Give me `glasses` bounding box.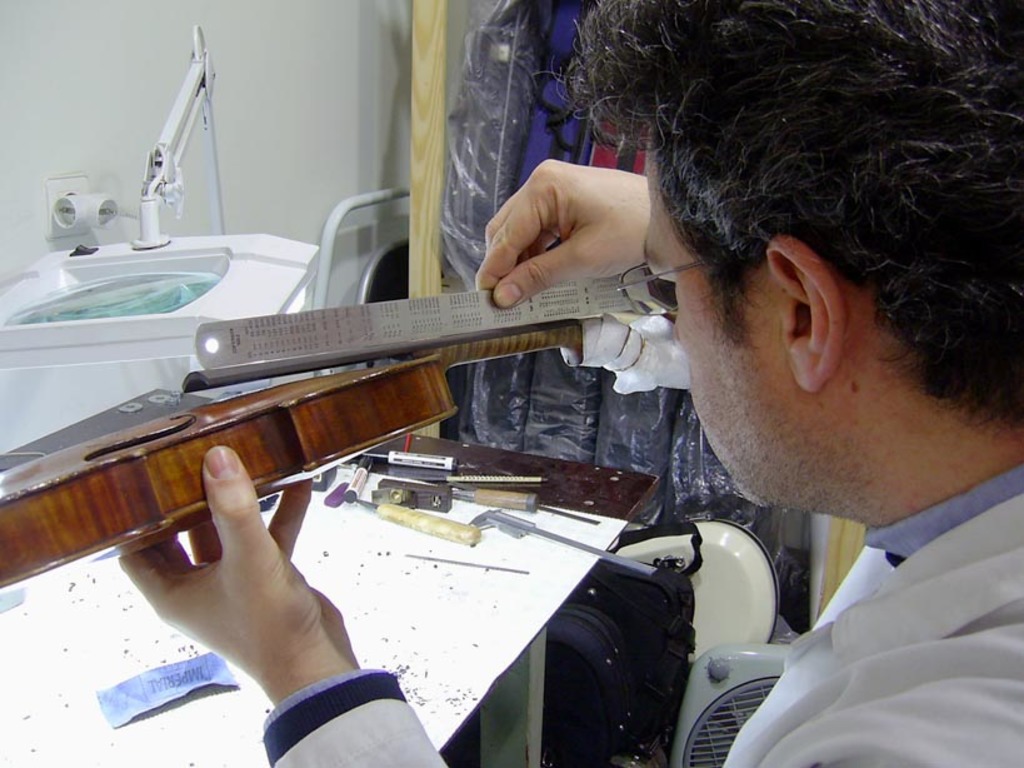
box(609, 253, 735, 316).
